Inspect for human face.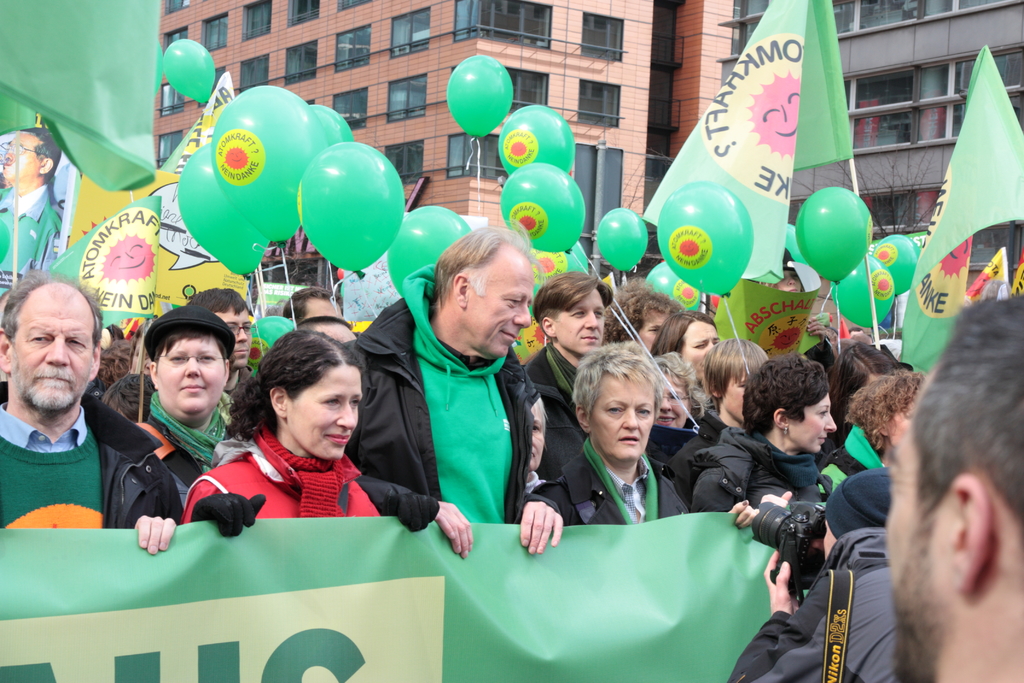
Inspection: {"x1": 555, "y1": 286, "x2": 606, "y2": 355}.
